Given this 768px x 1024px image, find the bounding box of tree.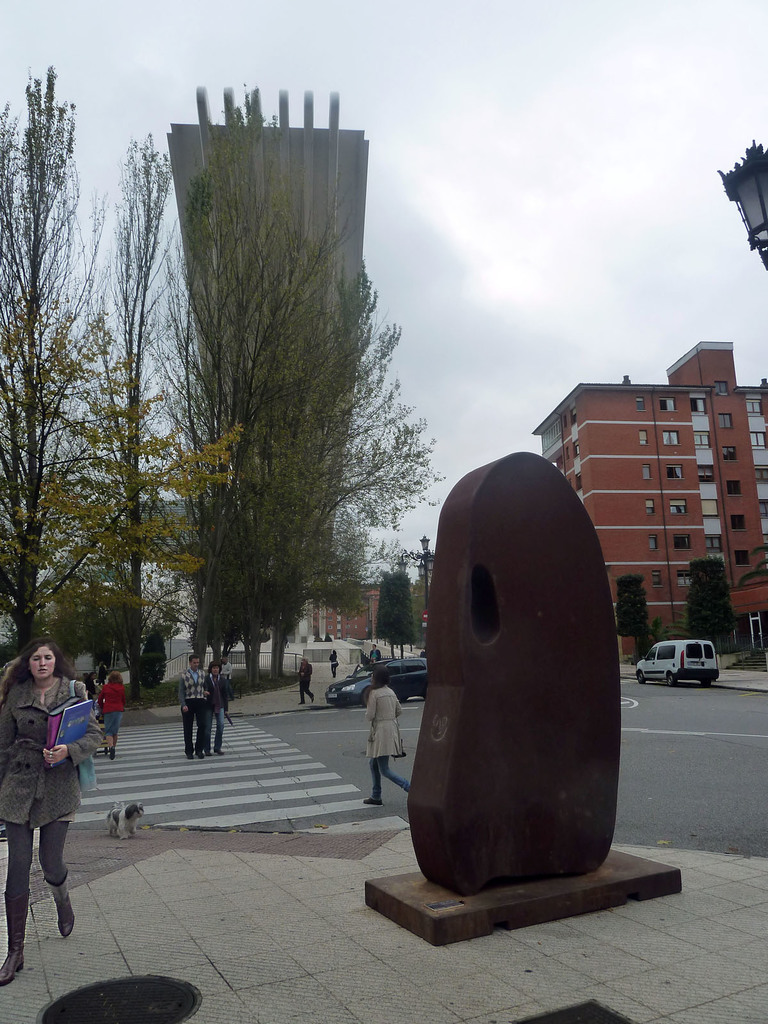
[137, 108, 436, 694].
